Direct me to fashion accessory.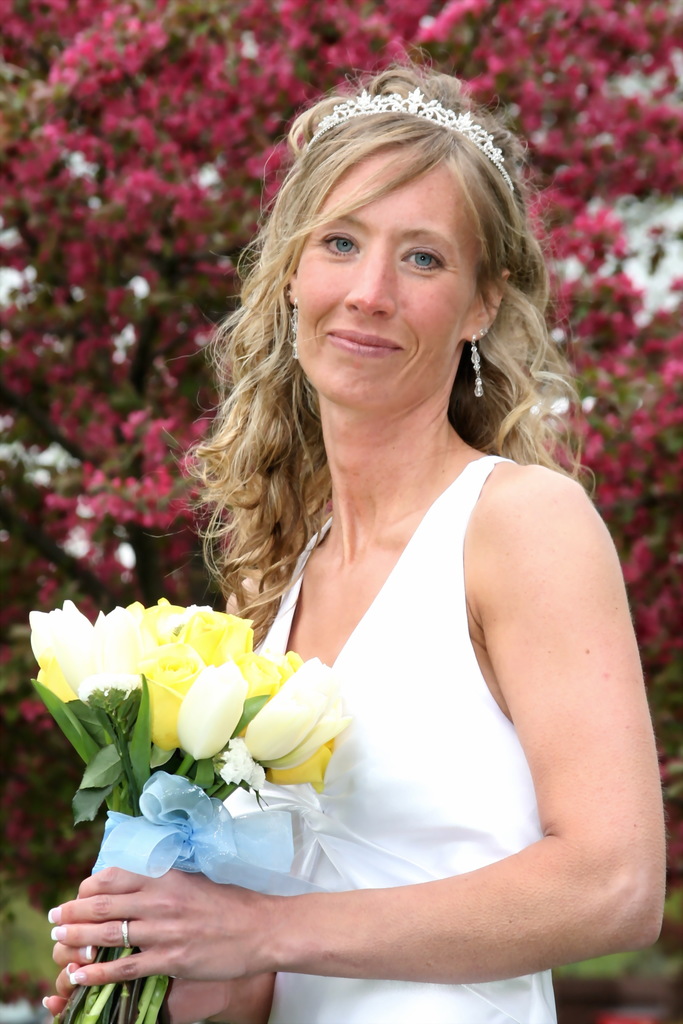
Direction: 284 297 300 365.
